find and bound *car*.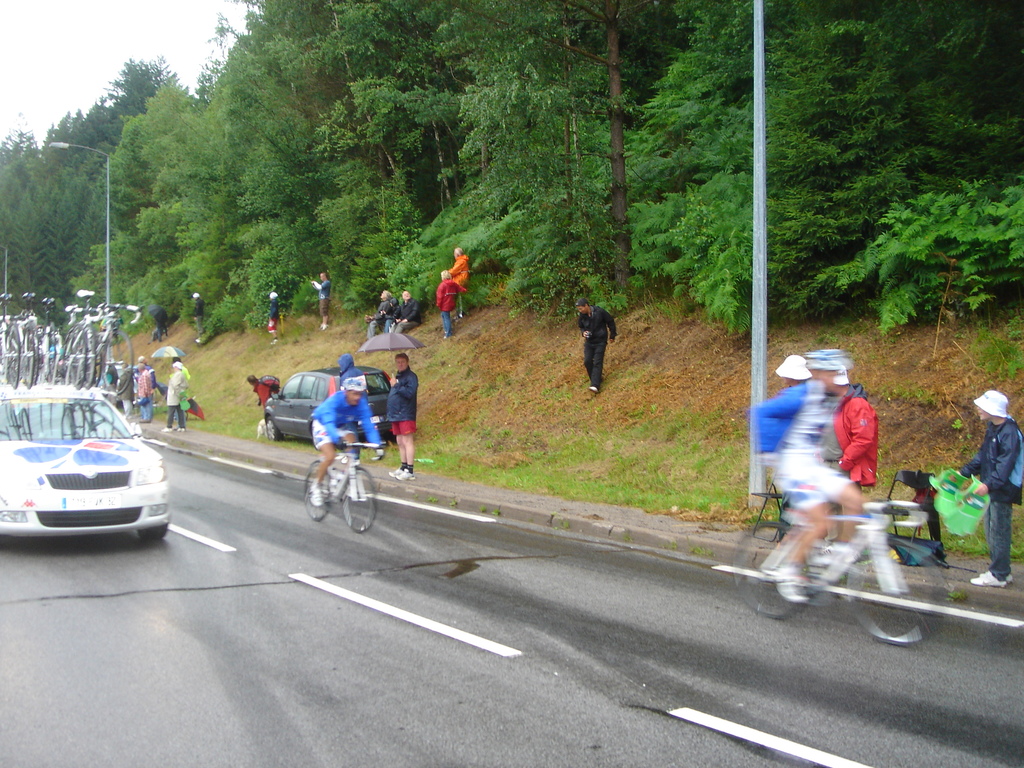
Bound: <bbox>264, 367, 395, 440</bbox>.
